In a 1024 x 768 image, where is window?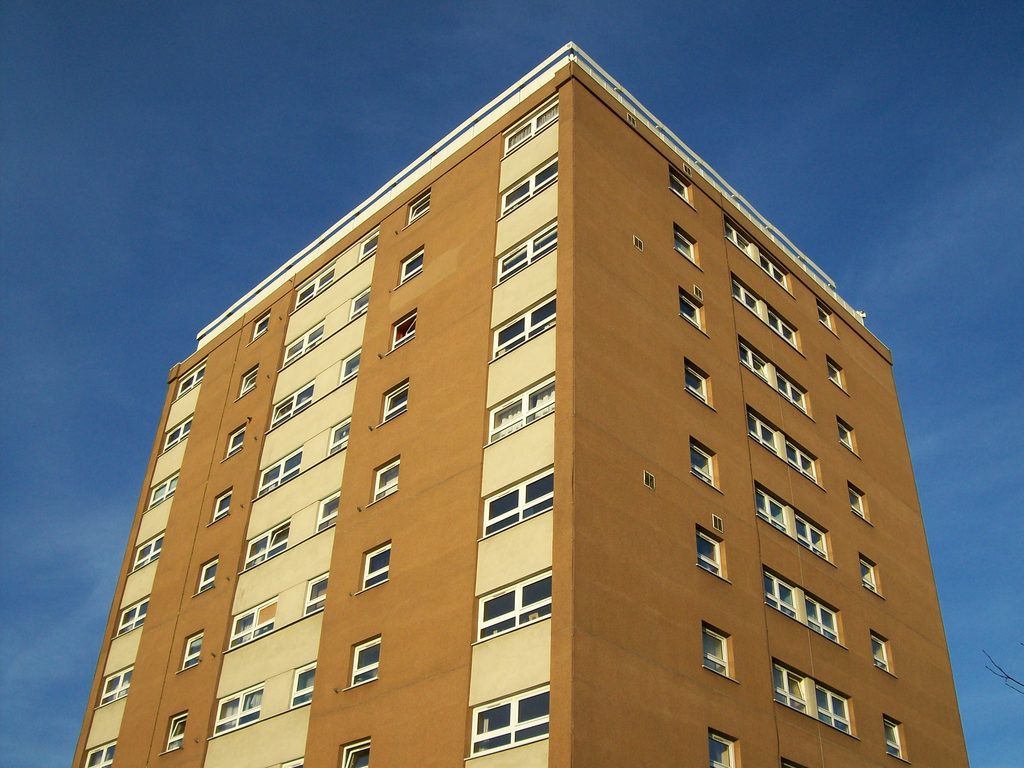
box(307, 563, 330, 614).
